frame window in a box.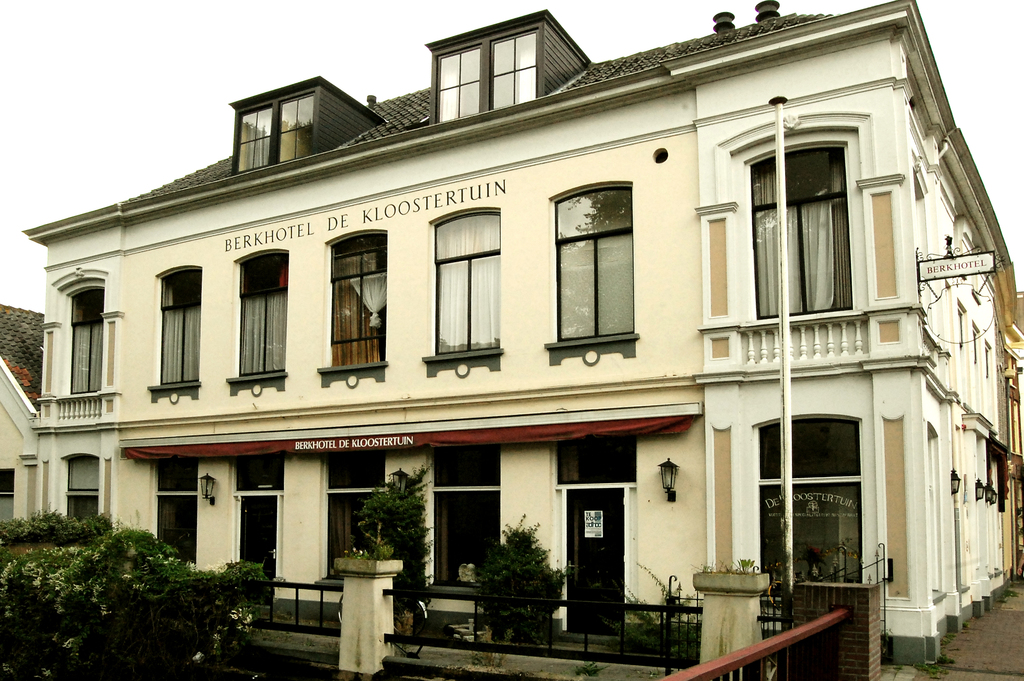
box=[489, 25, 536, 115].
